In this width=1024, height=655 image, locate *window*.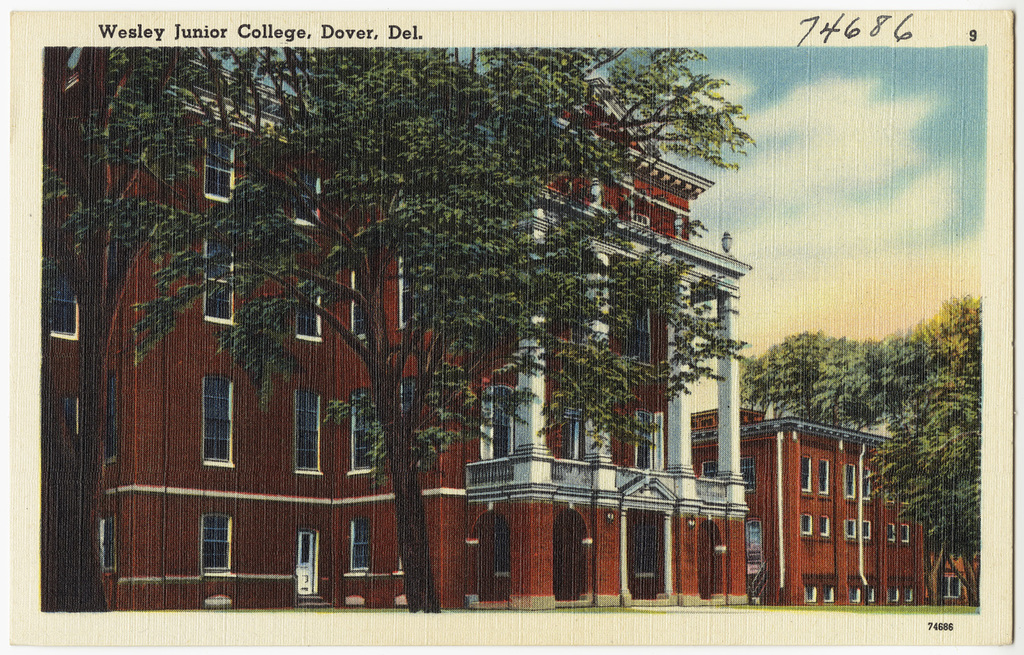
Bounding box: 905,527,910,541.
